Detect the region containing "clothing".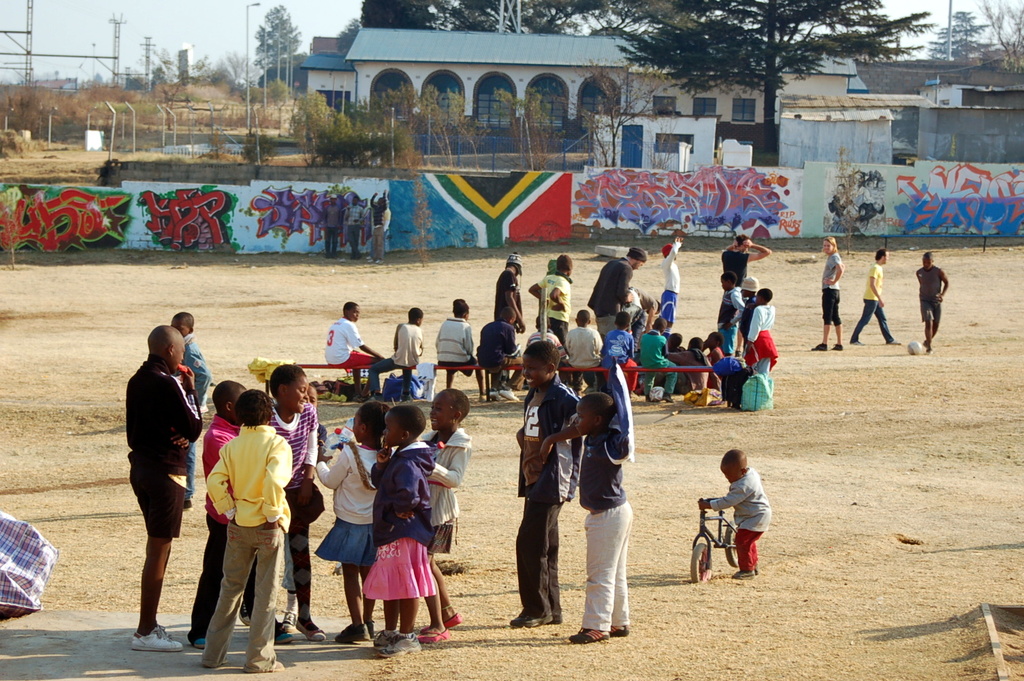
bbox=(538, 272, 577, 353).
